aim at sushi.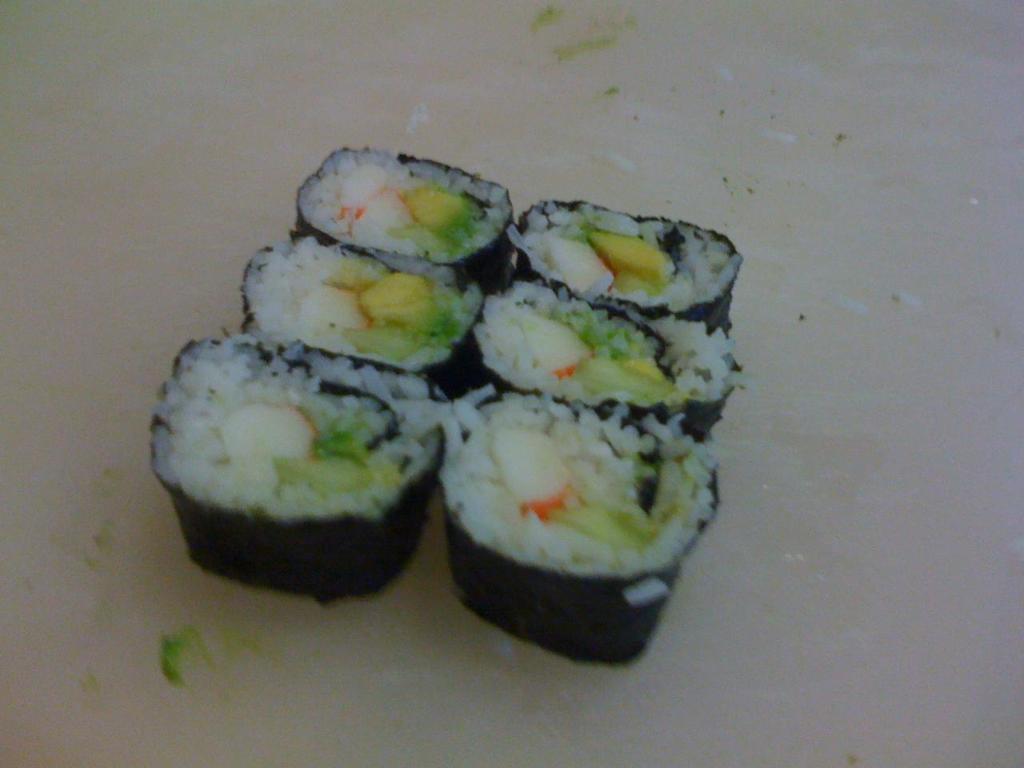
Aimed at x1=288, y1=146, x2=516, y2=295.
